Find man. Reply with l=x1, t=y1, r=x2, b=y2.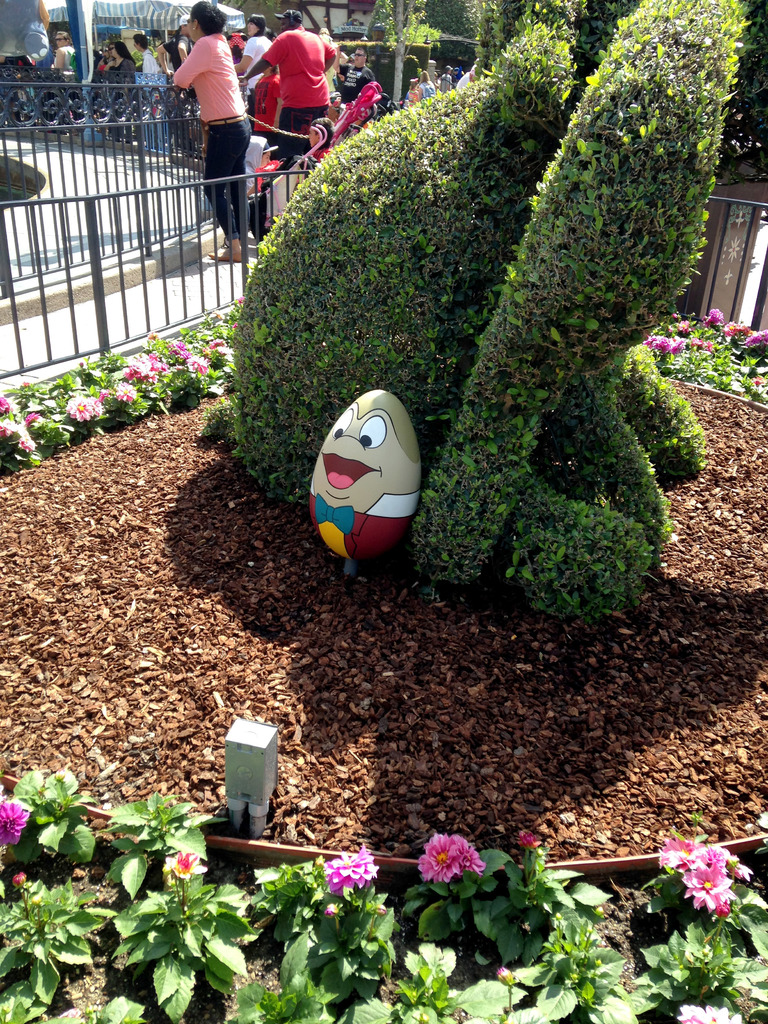
l=239, t=4, r=338, b=166.
